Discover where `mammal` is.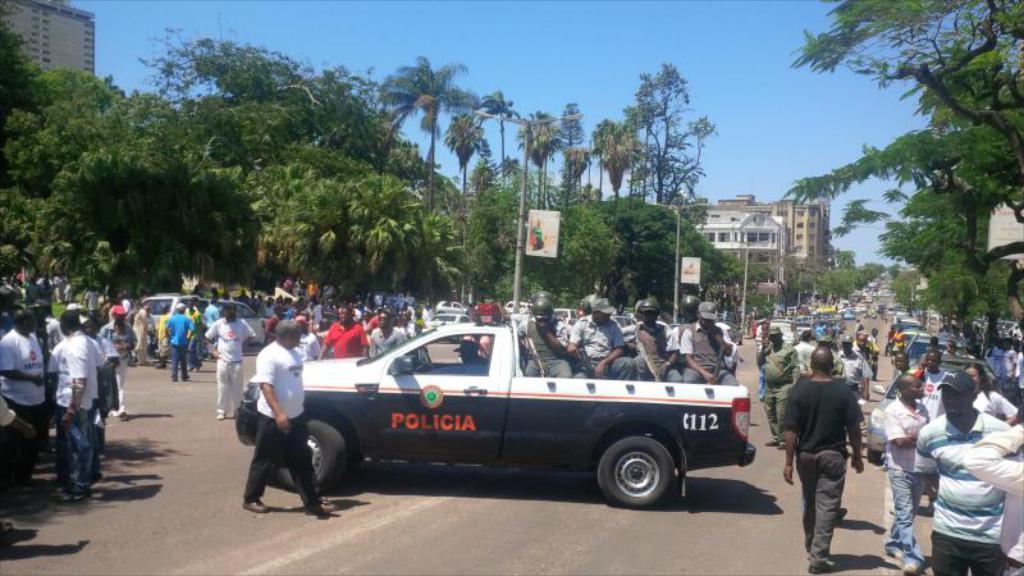
Discovered at (516, 298, 581, 376).
